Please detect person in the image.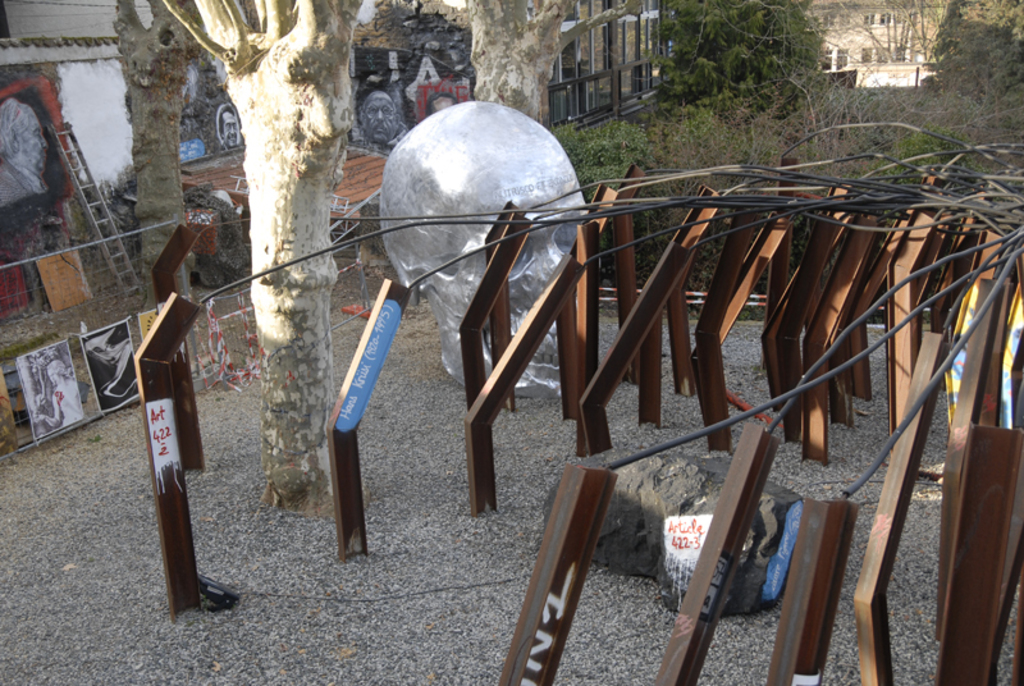
215,100,236,157.
